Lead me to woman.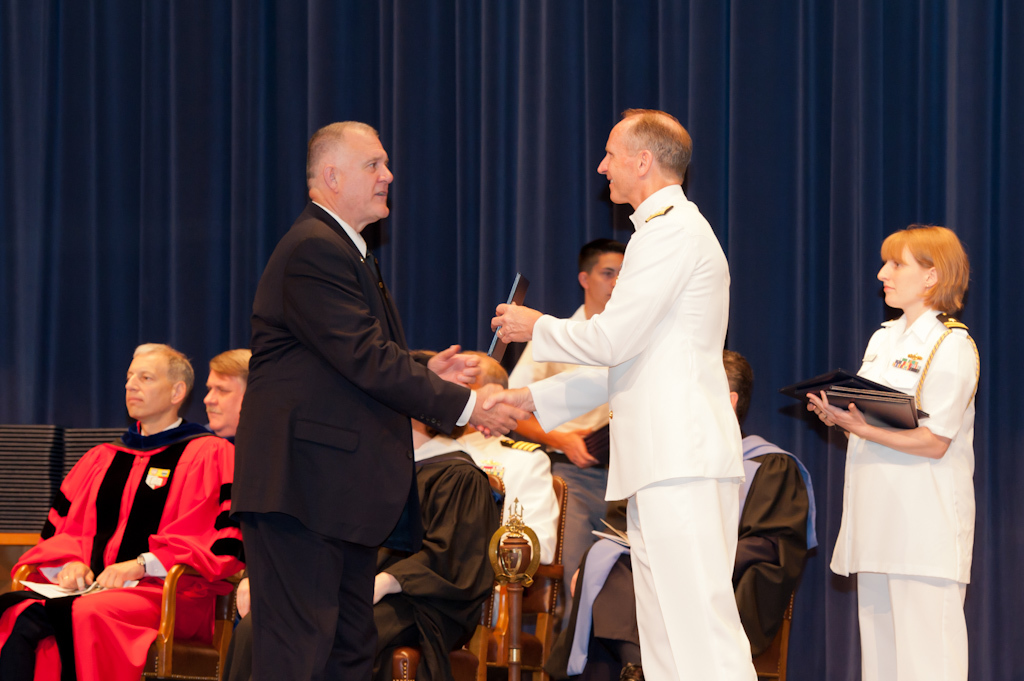
Lead to rect(808, 227, 996, 650).
